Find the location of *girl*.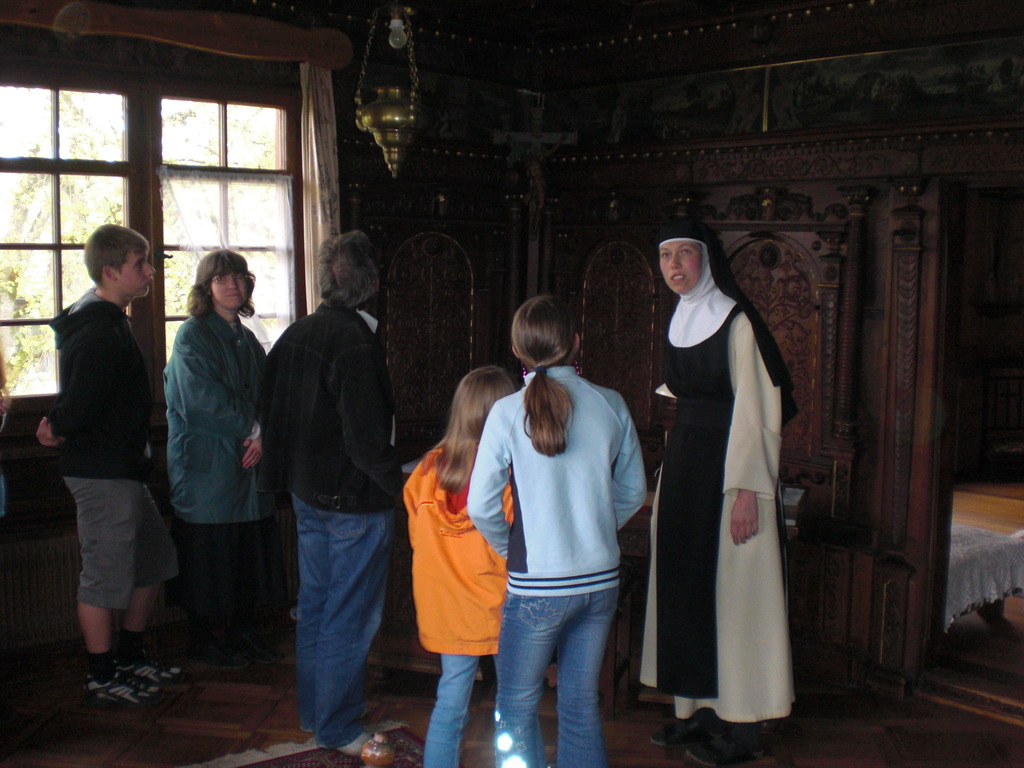
Location: 466 295 650 767.
